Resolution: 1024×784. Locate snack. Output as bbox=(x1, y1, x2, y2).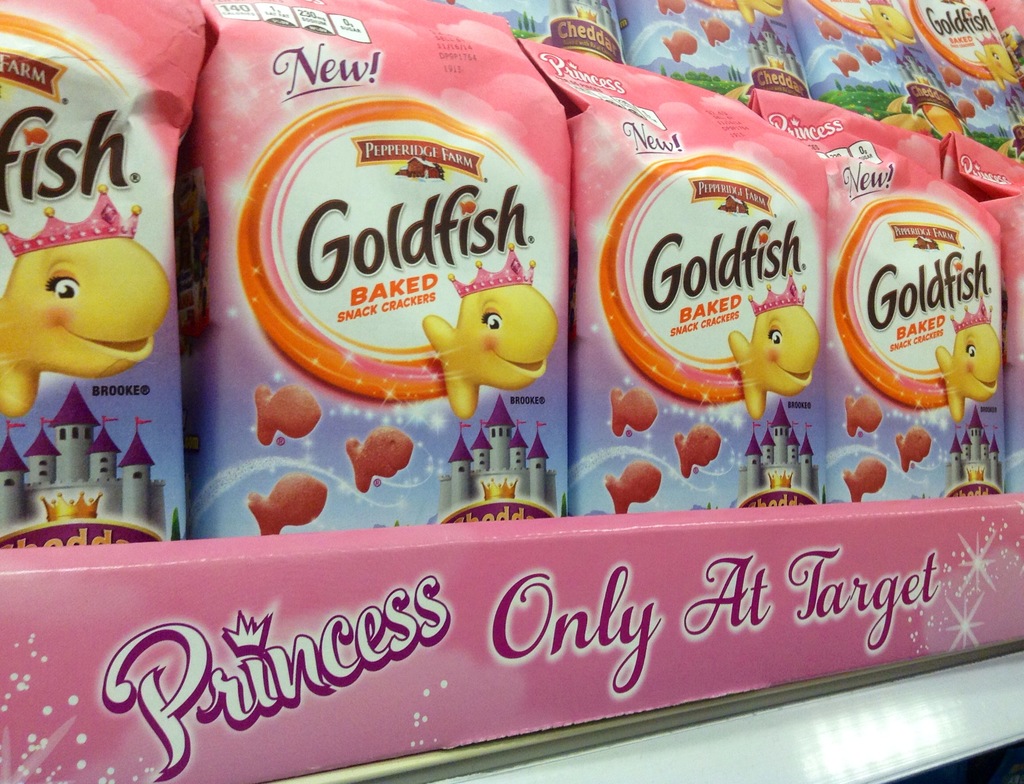
bbox=(179, 0, 563, 537).
